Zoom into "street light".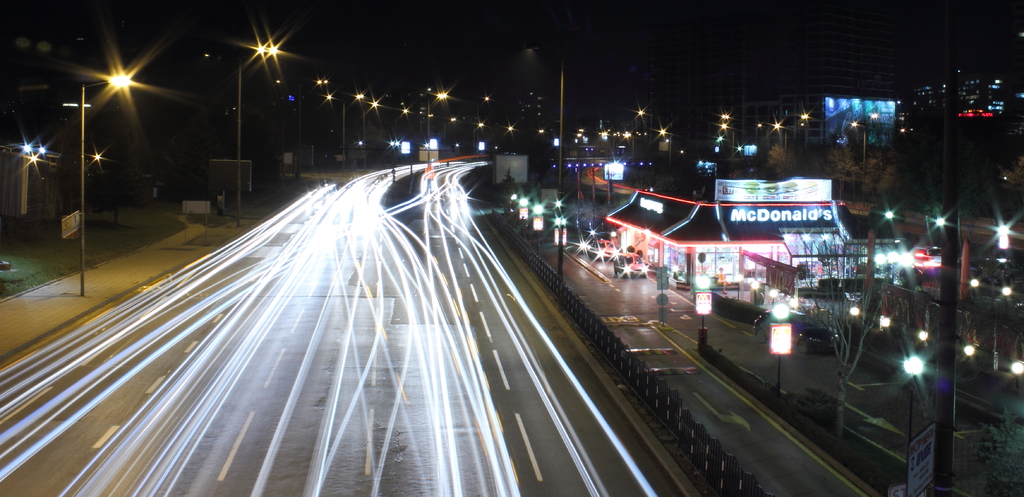
Zoom target: box=[915, 327, 938, 369].
